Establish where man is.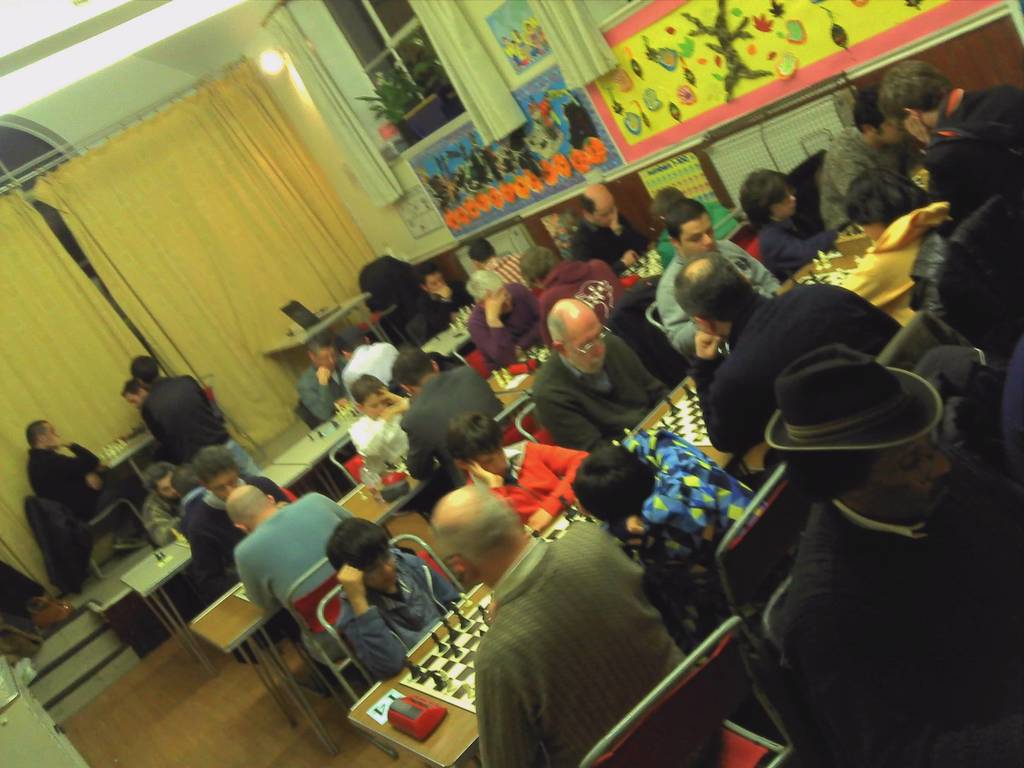
Established at 124, 381, 152, 408.
